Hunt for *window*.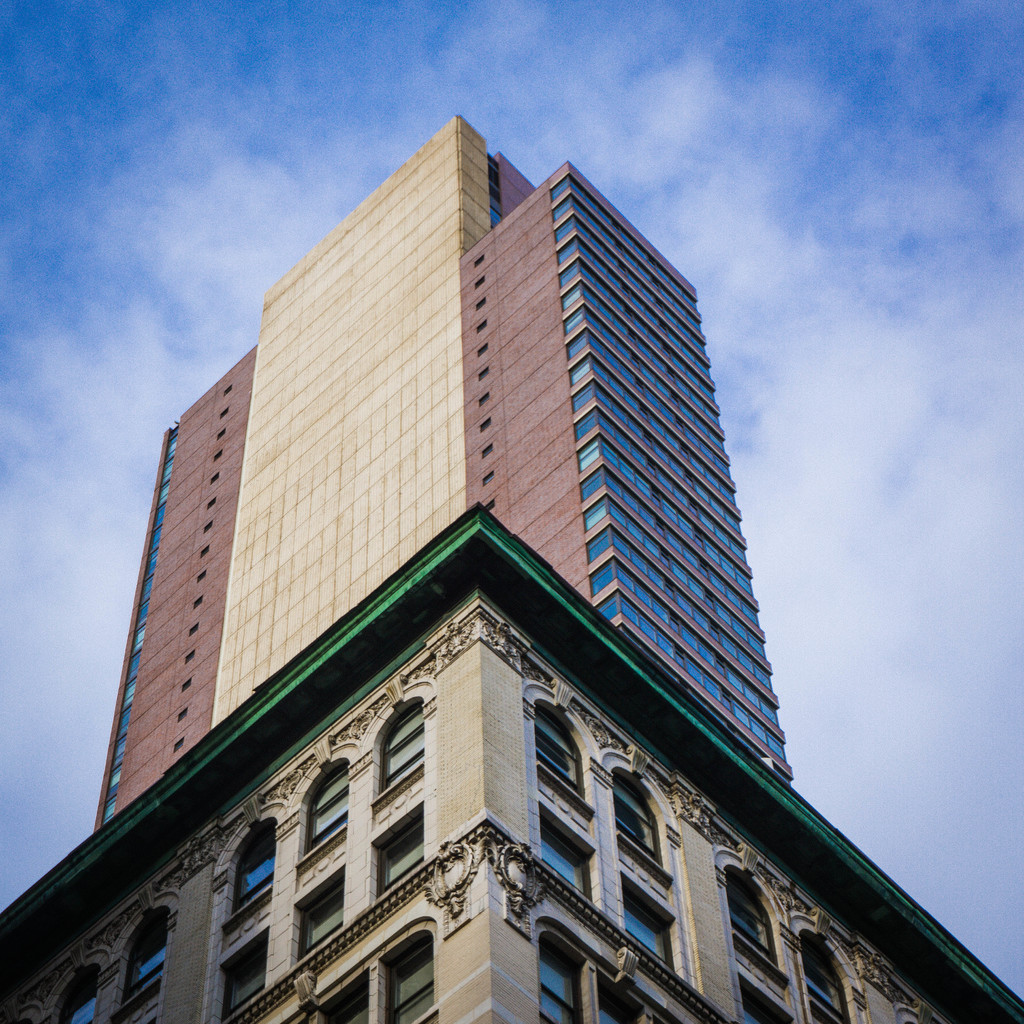
Hunted down at rect(114, 897, 184, 1016).
